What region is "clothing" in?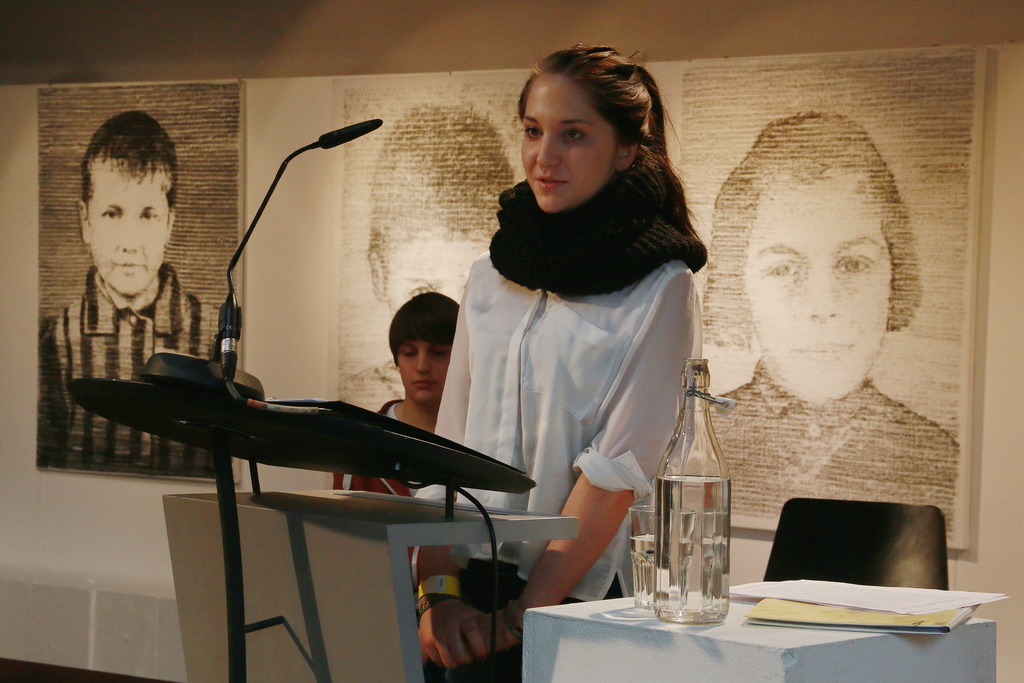
31 259 246 472.
